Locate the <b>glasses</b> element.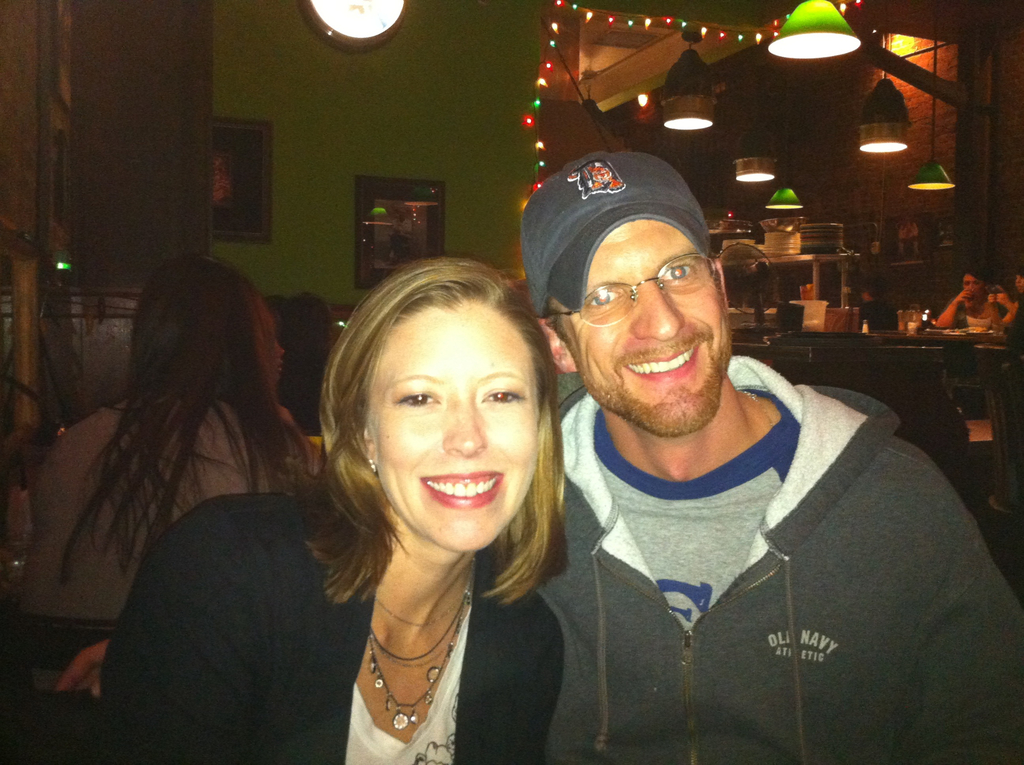
Element bbox: region(563, 260, 724, 319).
